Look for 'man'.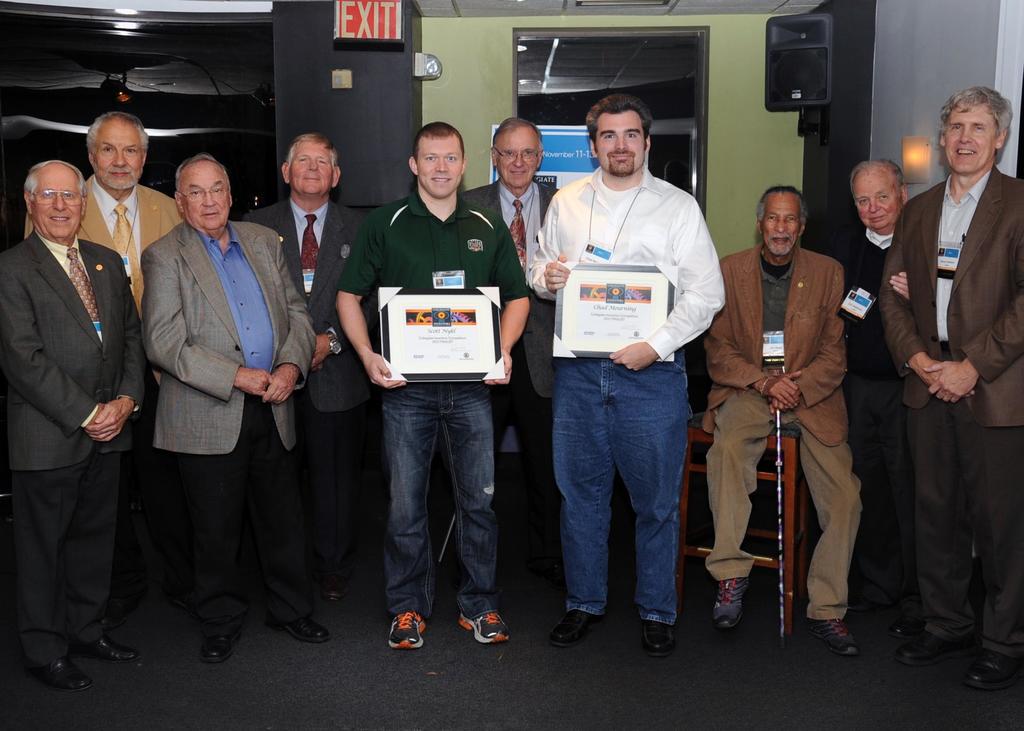
Found: [530,87,734,638].
